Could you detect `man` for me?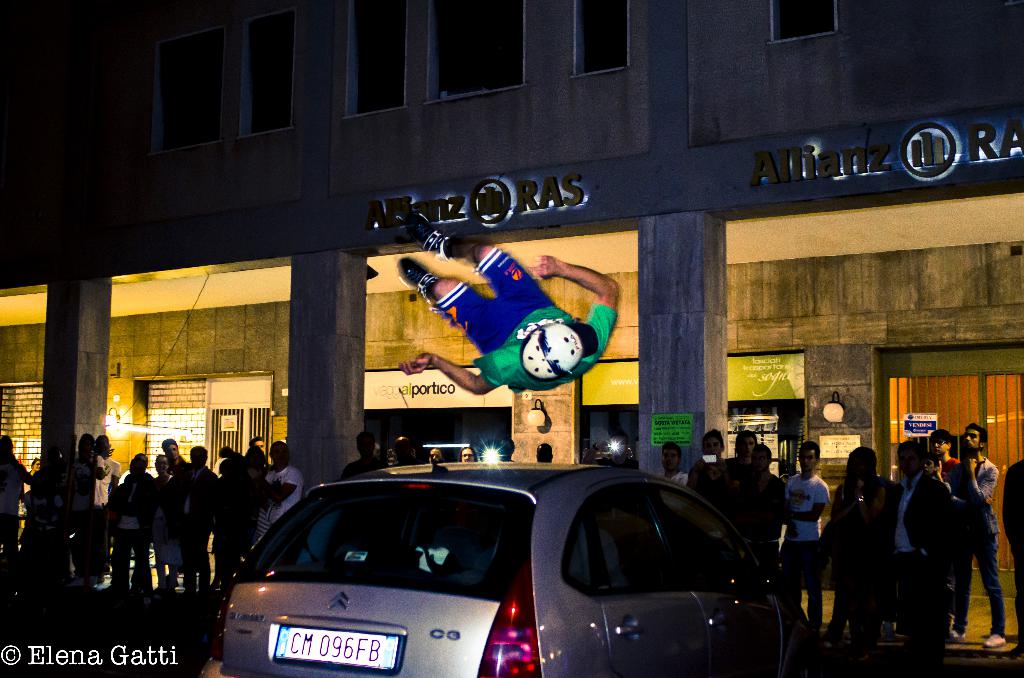
Detection result: [x1=173, y1=445, x2=216, y2=595].
